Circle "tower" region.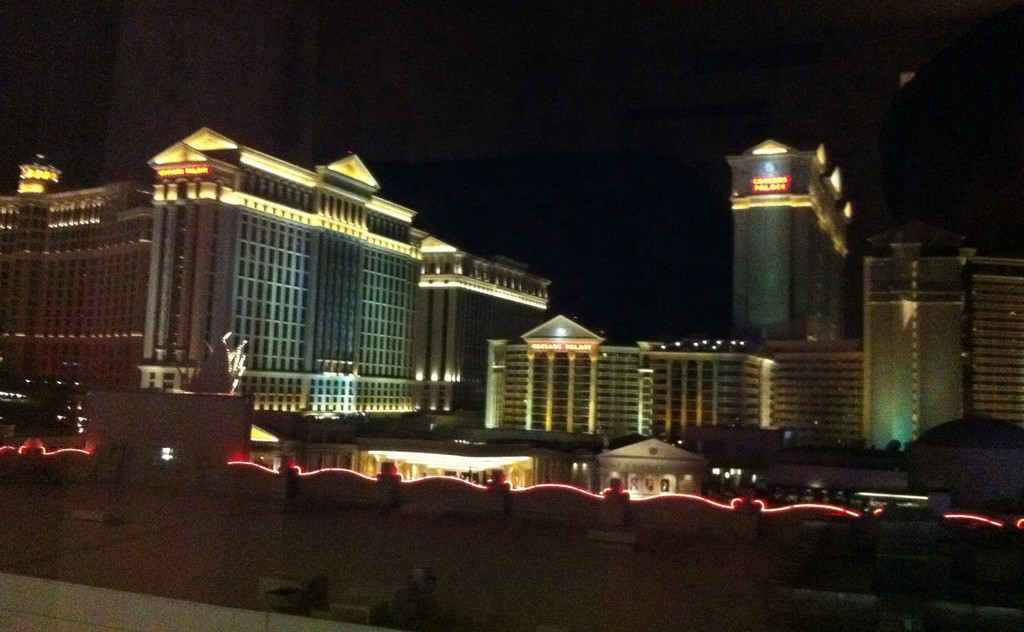
Region: 424, 241, 543, 418.
